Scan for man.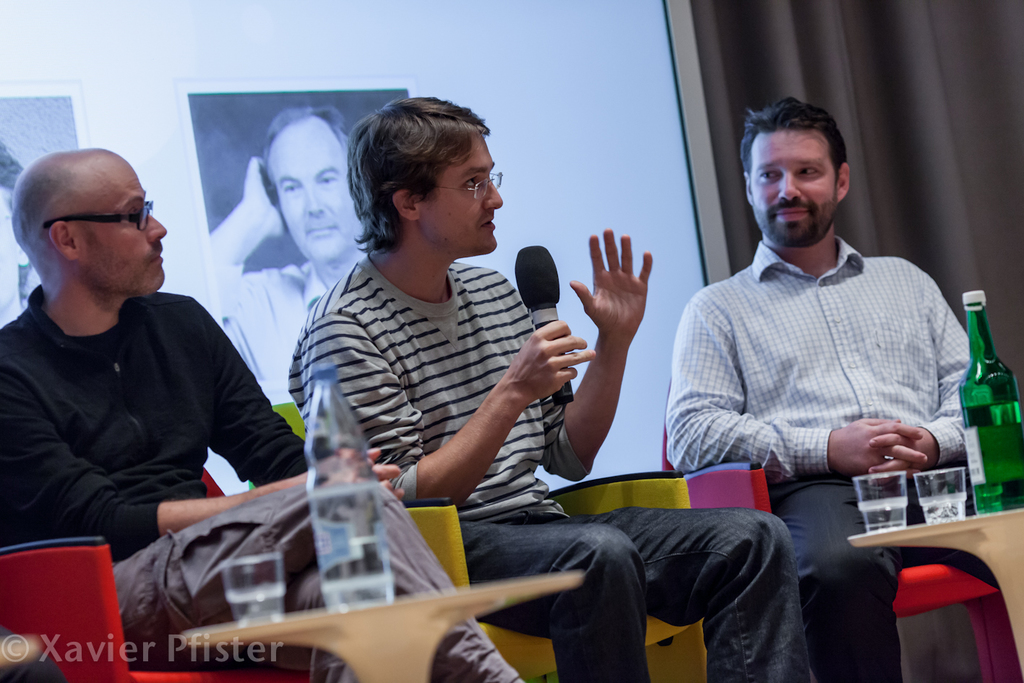
Scan result: rect(284, 94, 800, 682).
